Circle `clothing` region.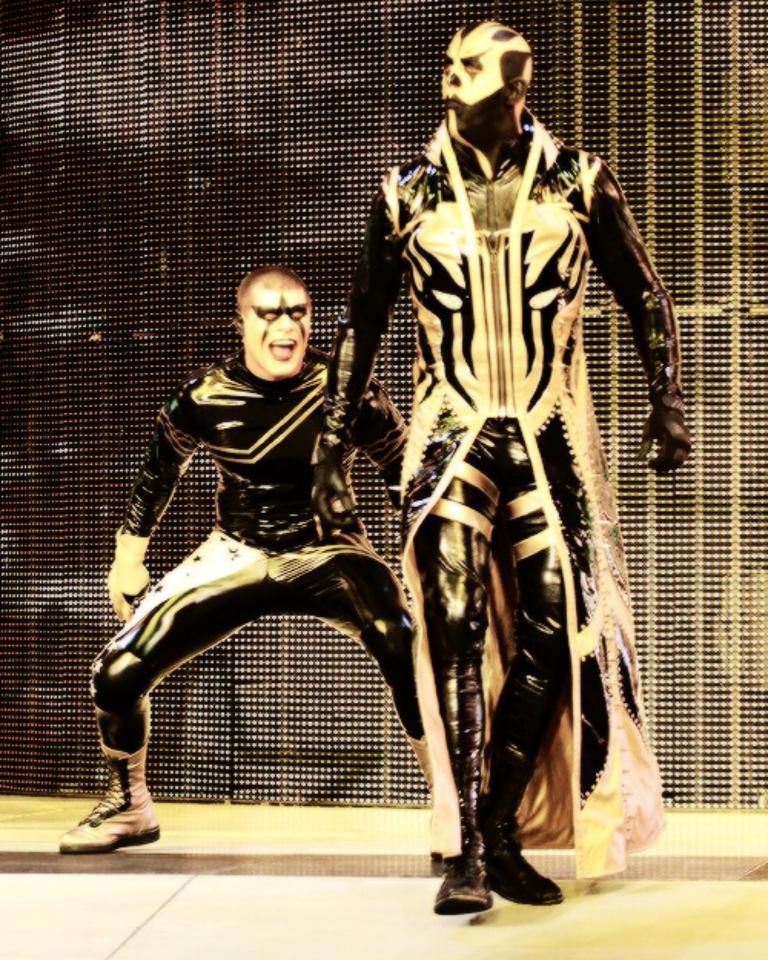
Region: pyautogui.locateOnScreen(312, 113, 685, 883).
